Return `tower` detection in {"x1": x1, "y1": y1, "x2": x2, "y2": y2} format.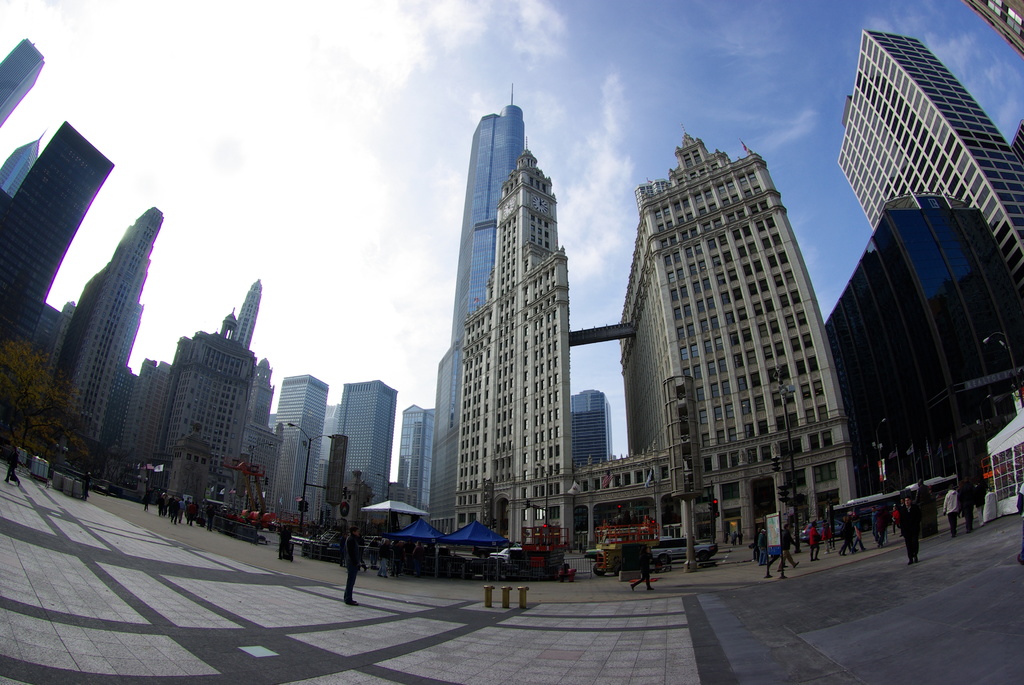
{"x1": 270, "y1": 369, "x2": 325, "y2": 509}.
